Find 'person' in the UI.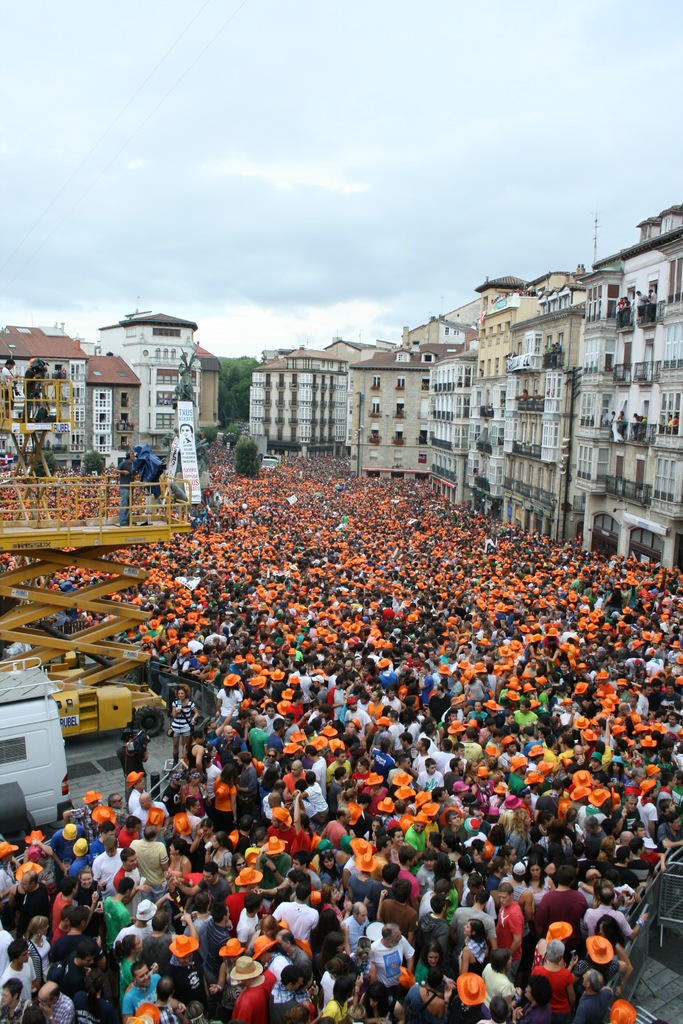
UI element at (112, 449, 136, 525).
